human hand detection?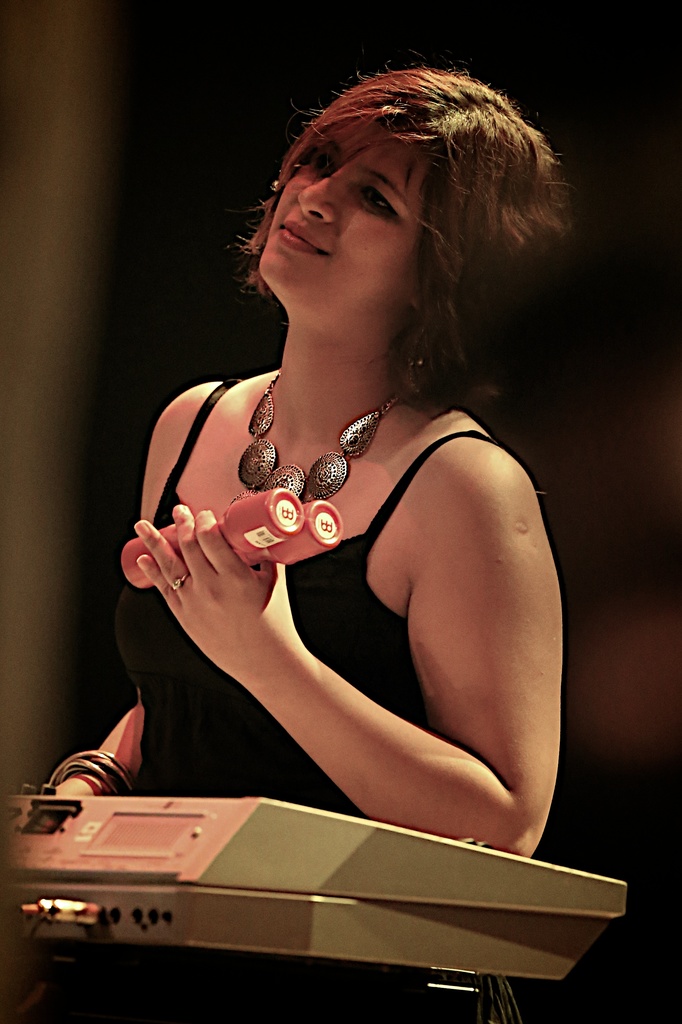
(x1=53, y1=778, x2=99, y2=797)
